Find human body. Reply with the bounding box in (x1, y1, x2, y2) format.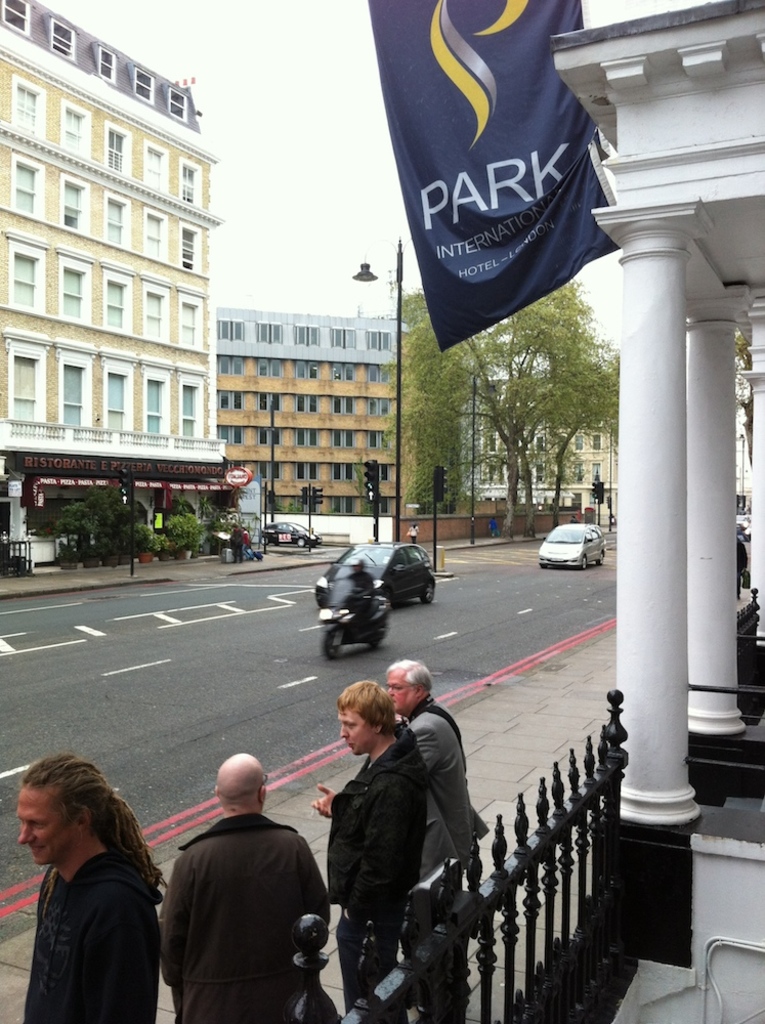
(13, 742, 173, 1023).
